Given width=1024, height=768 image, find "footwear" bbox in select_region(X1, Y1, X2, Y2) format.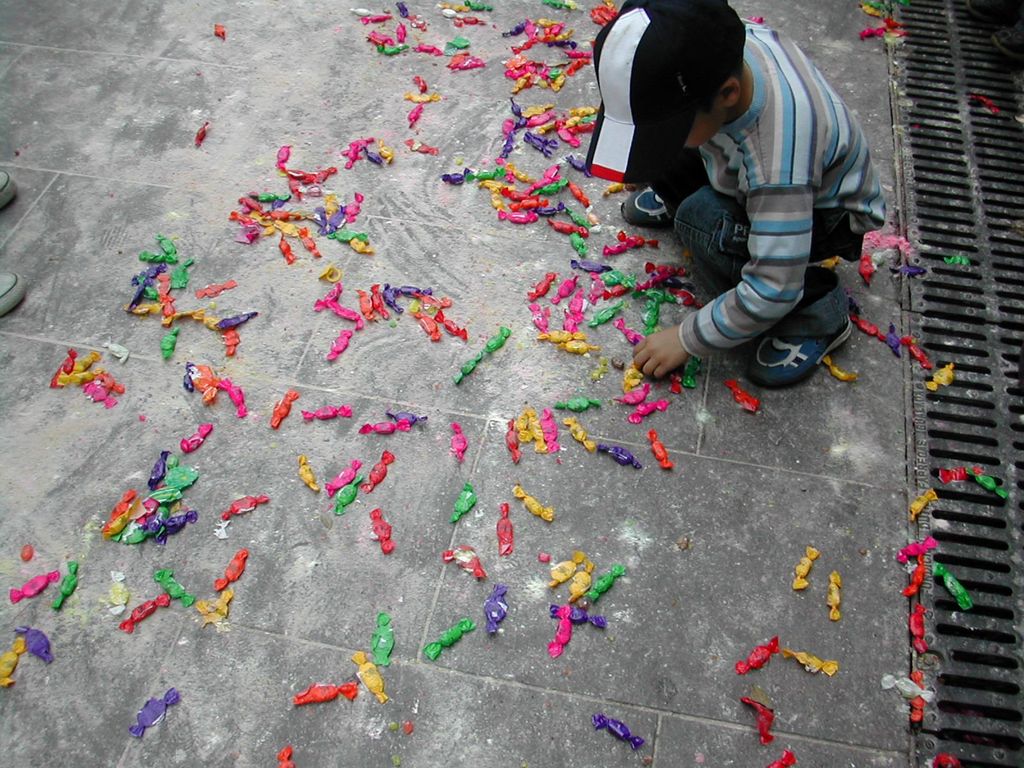
select_region(725, 317, 851, 389).
